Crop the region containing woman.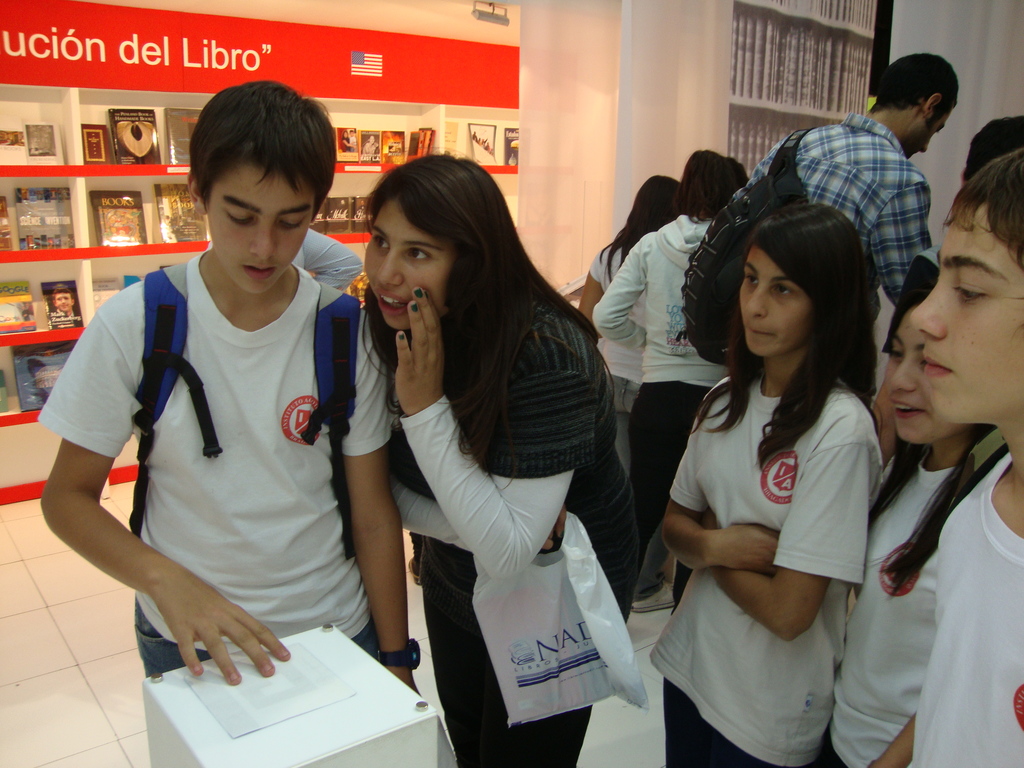
Crop region: (589, 145, 753, 599).
